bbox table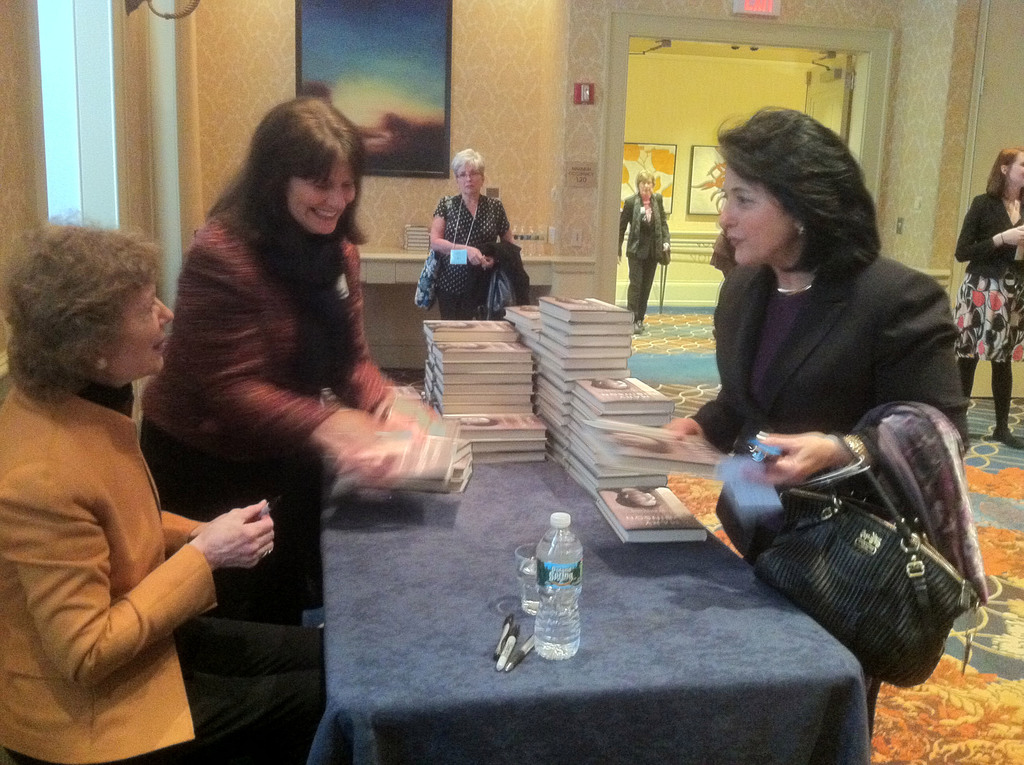
crop(284, 439, 868, 764)
